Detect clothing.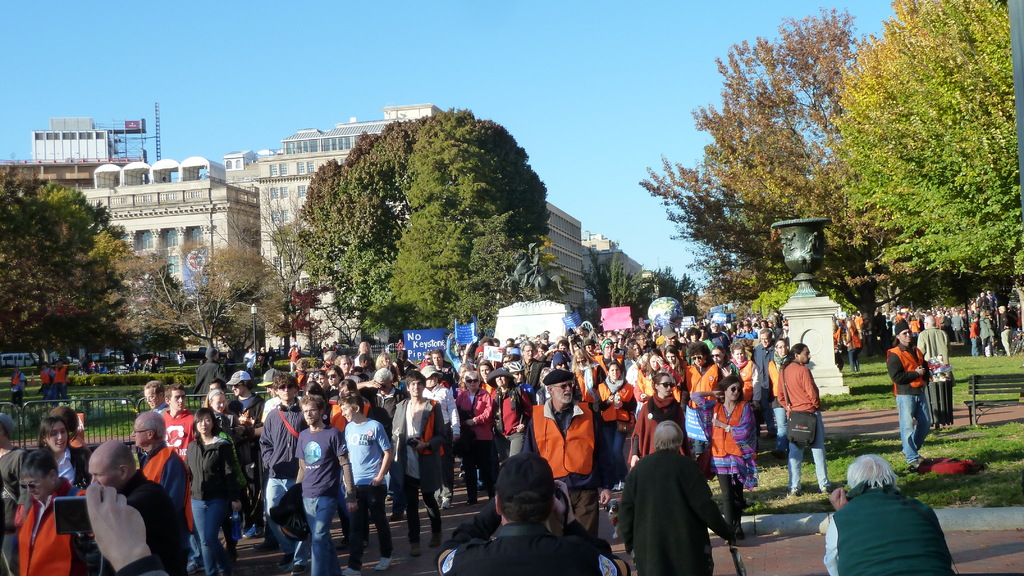
Detected at box(463, 440, 497, 498).
